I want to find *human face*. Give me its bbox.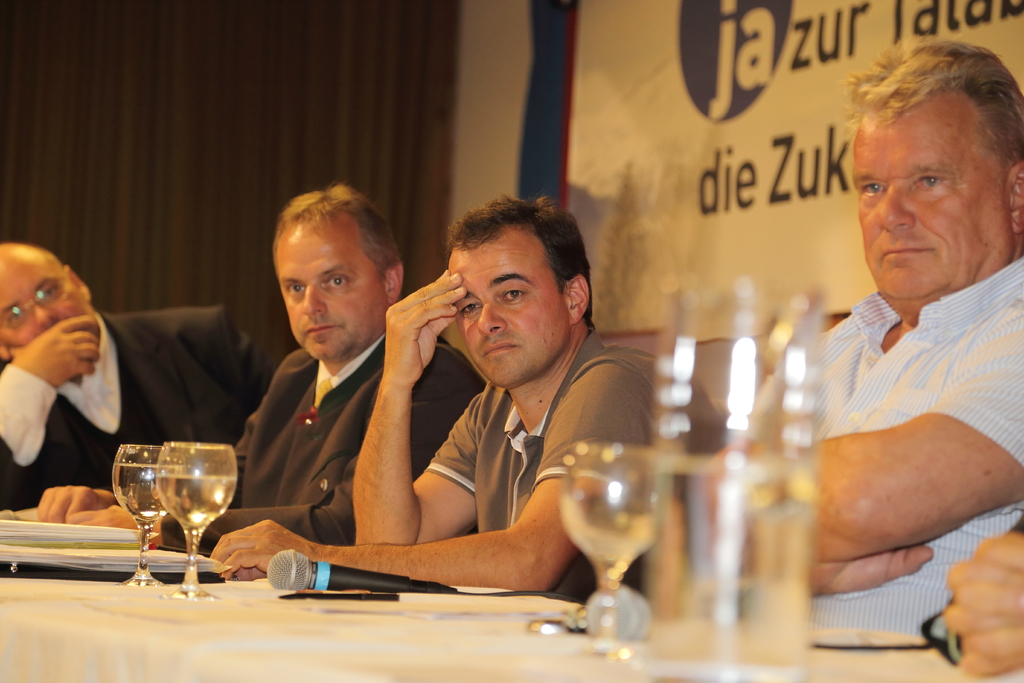
bbox=(851, 100, 1004, 300).
